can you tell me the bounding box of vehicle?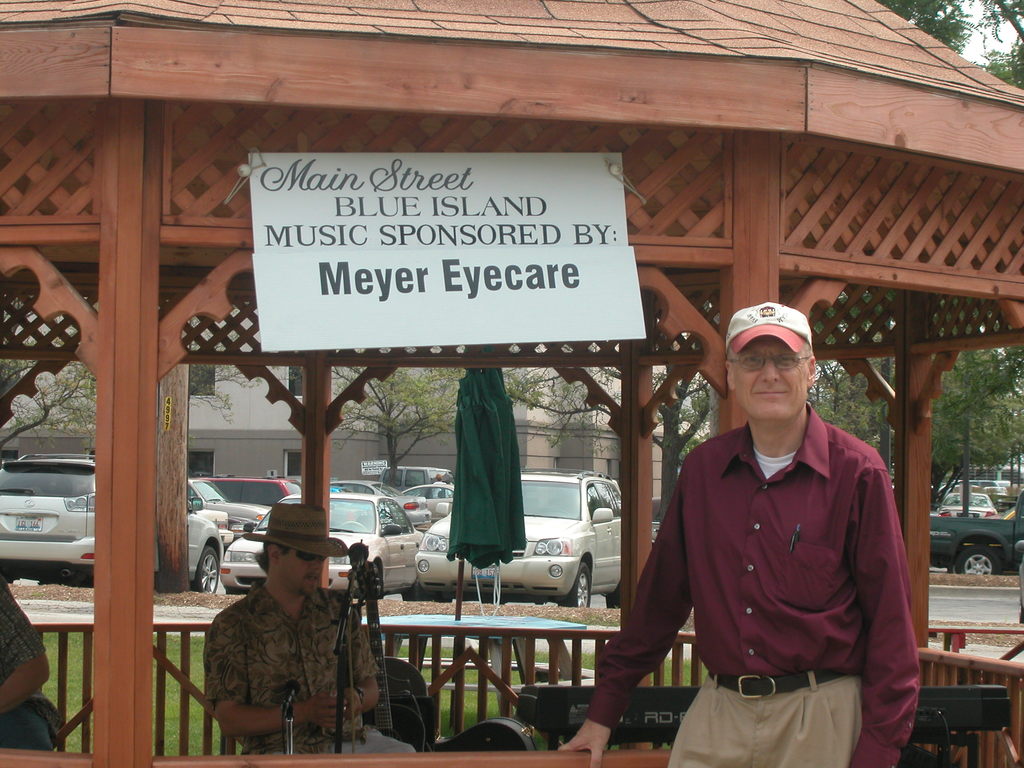
0:461:660:595.
